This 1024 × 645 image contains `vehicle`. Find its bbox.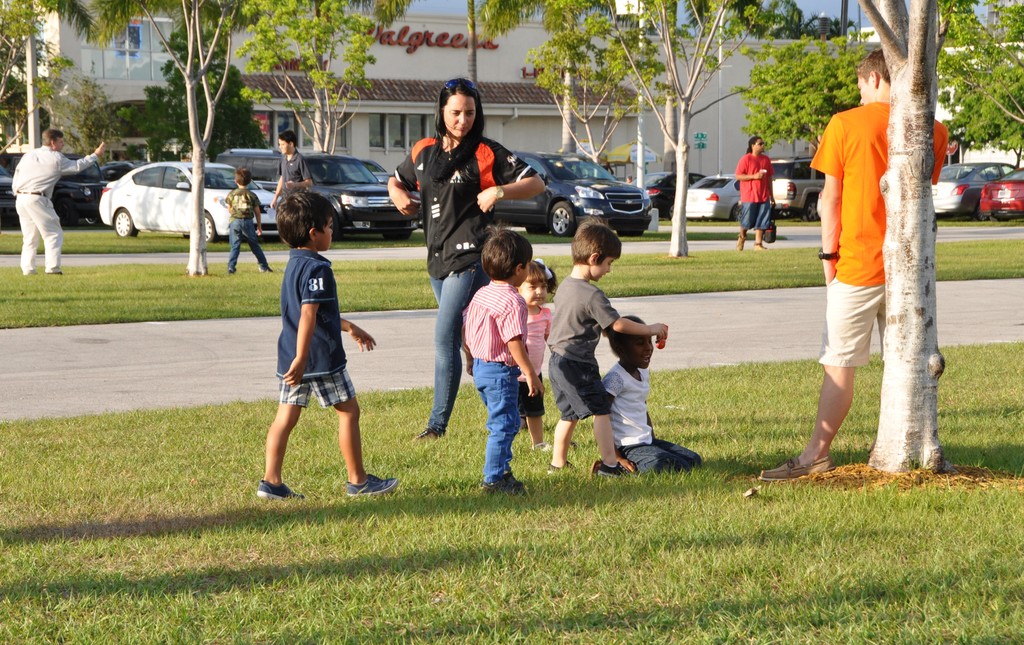
Rect(468, 144, 660, 228).
